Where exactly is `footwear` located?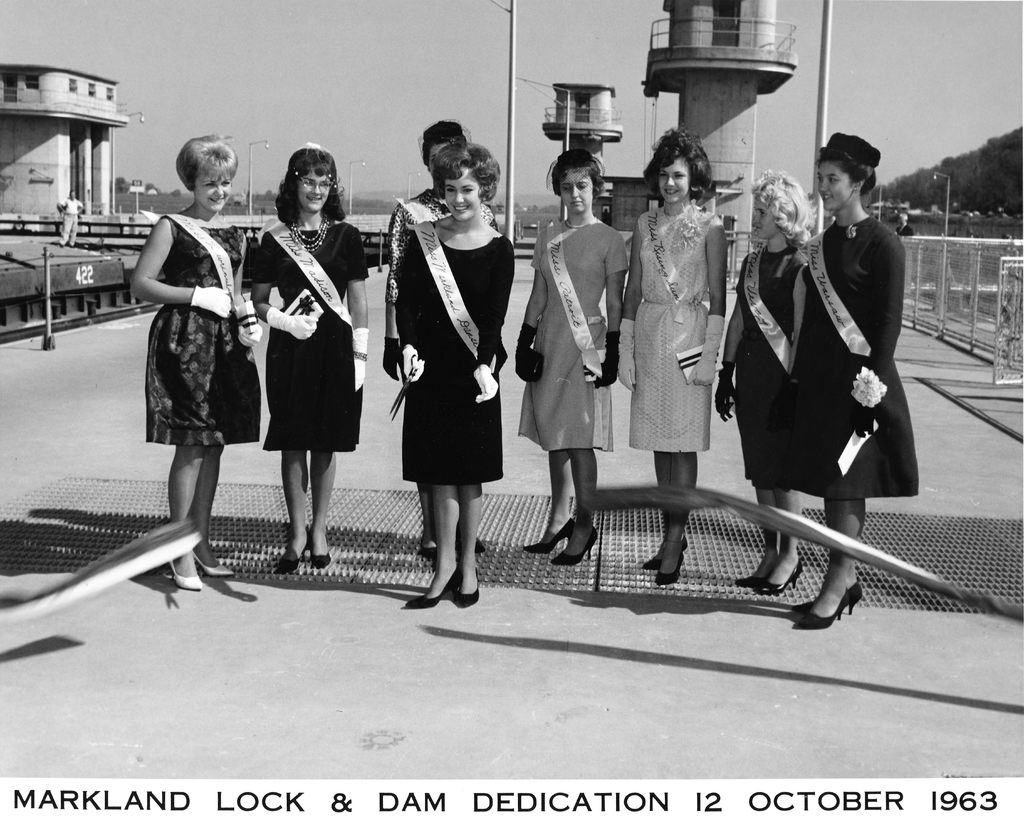
Its bounding box is 788, 576, 860, 614.
